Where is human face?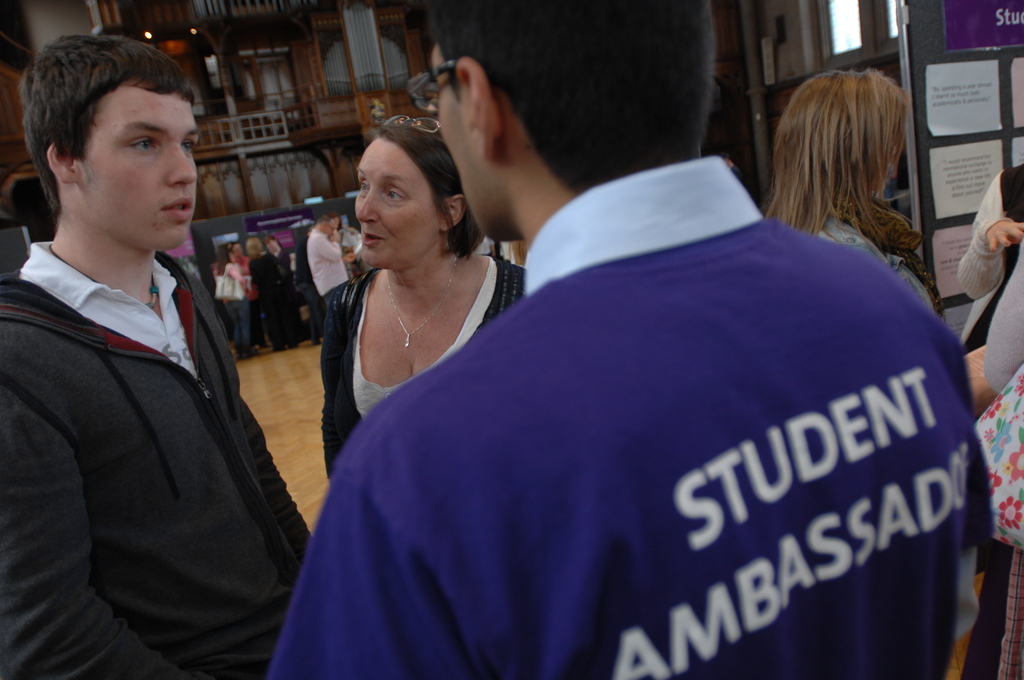
349/131/442/277.
